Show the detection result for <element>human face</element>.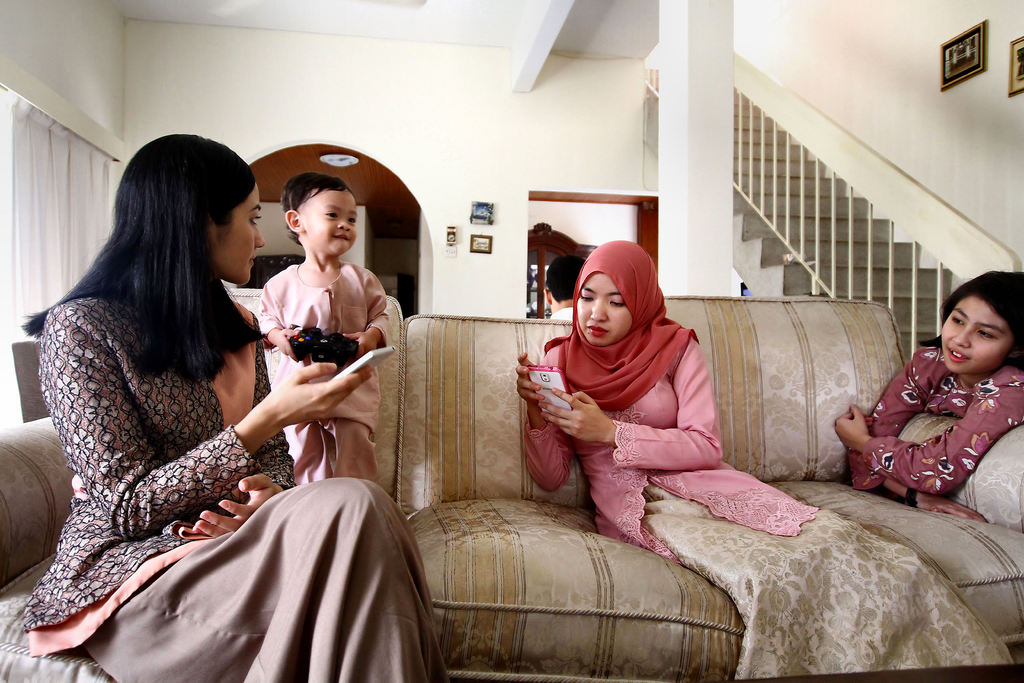
575:267:633:347.
